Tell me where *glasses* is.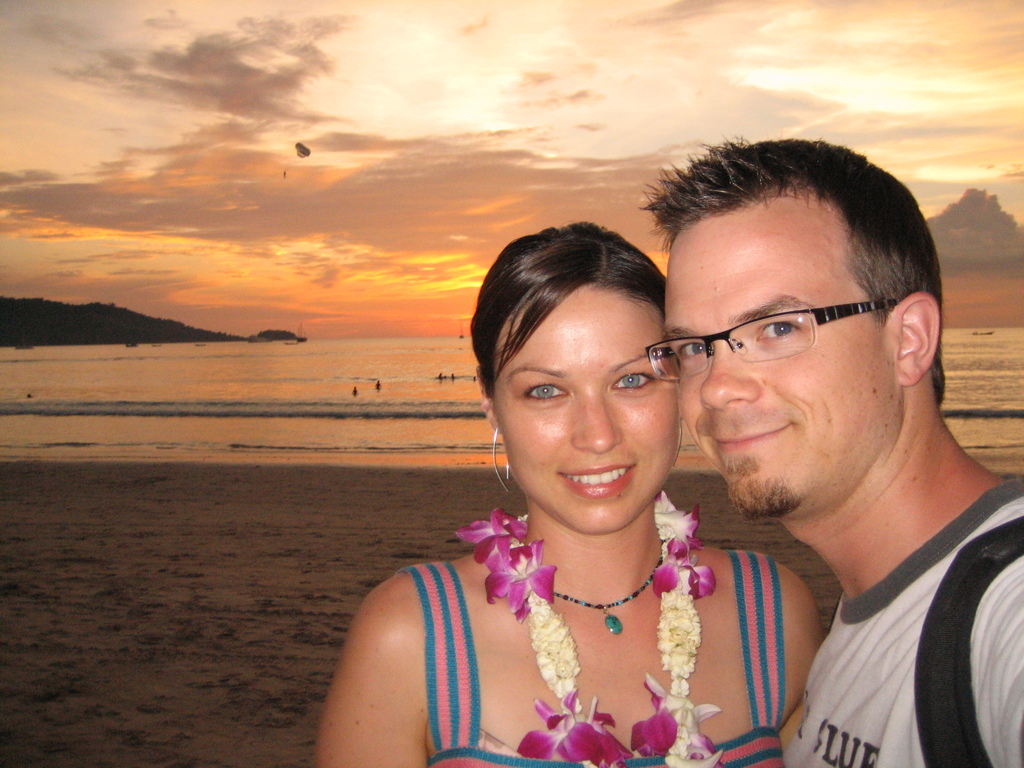
*glasses* is at bbox=[648, 289, 911, 380].
